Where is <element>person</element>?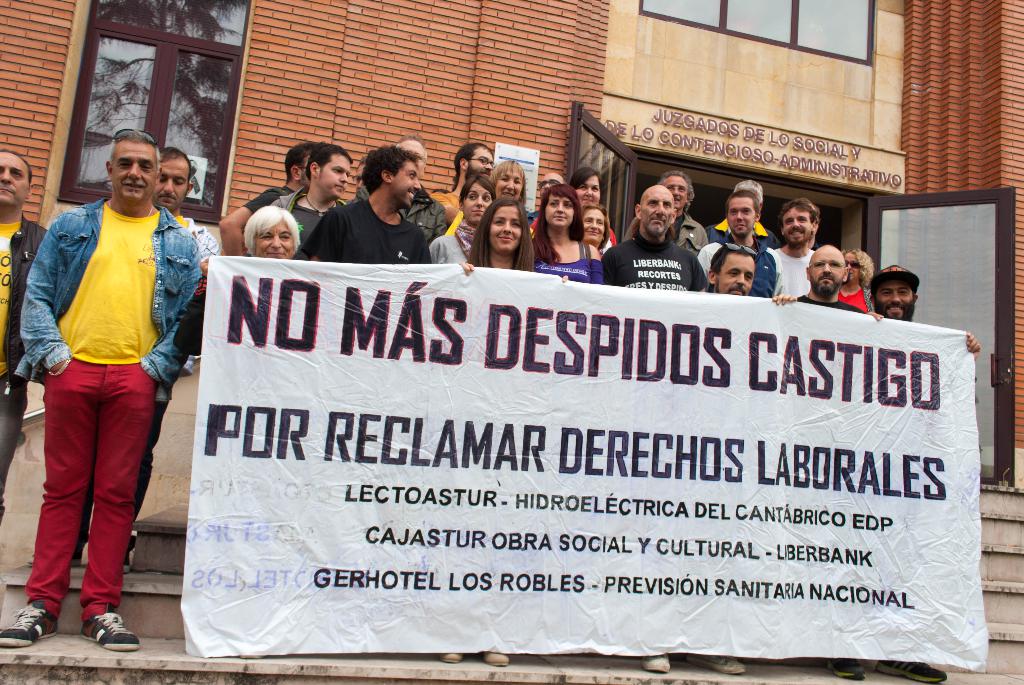
Rect(625, 164, 709, 253).
